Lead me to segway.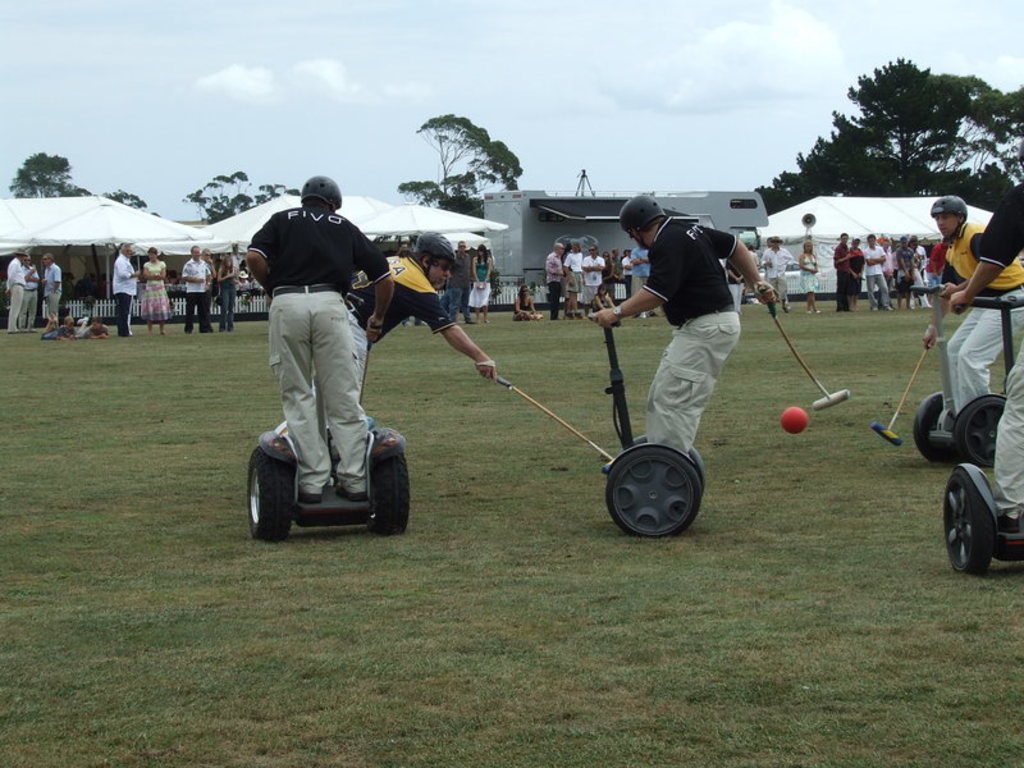
Lead to box=[591, 315, 709, 532].
